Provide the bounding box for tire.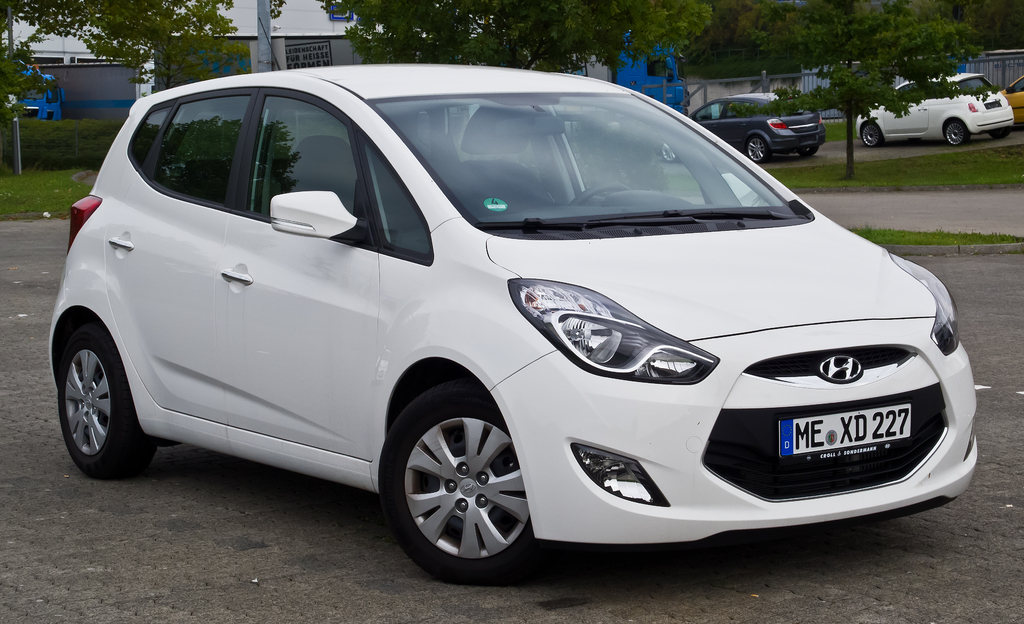
{"x1": 747, "y1": 135, "x2": 773, "y2": 163}.
